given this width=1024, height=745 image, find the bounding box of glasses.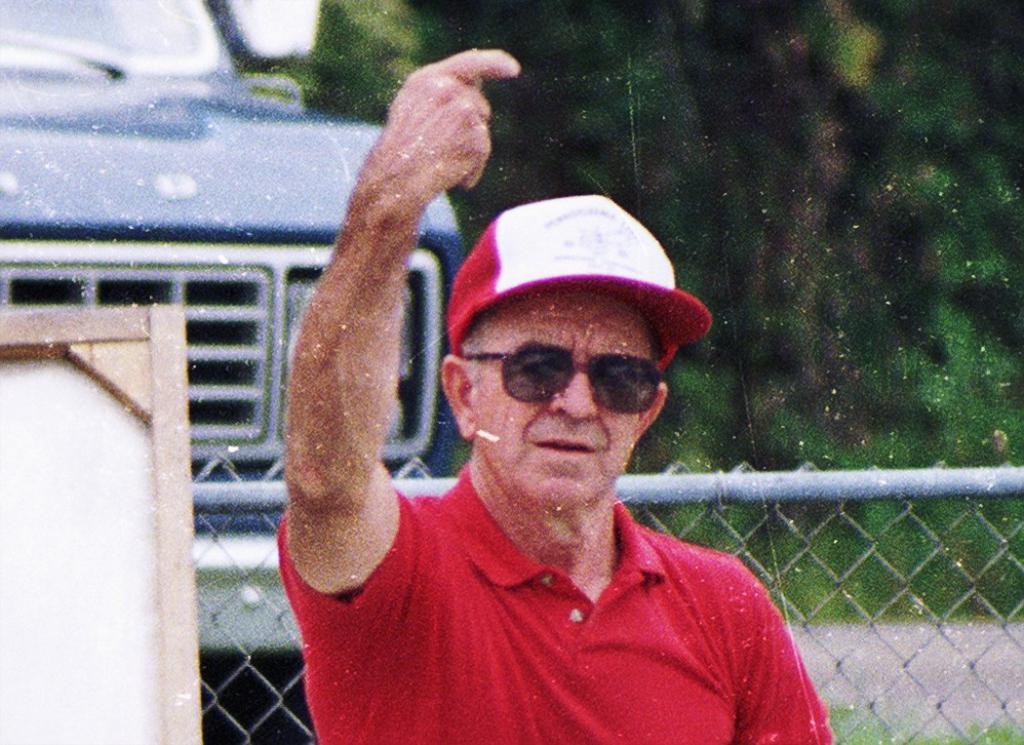
(460, 341, 668, 418).
